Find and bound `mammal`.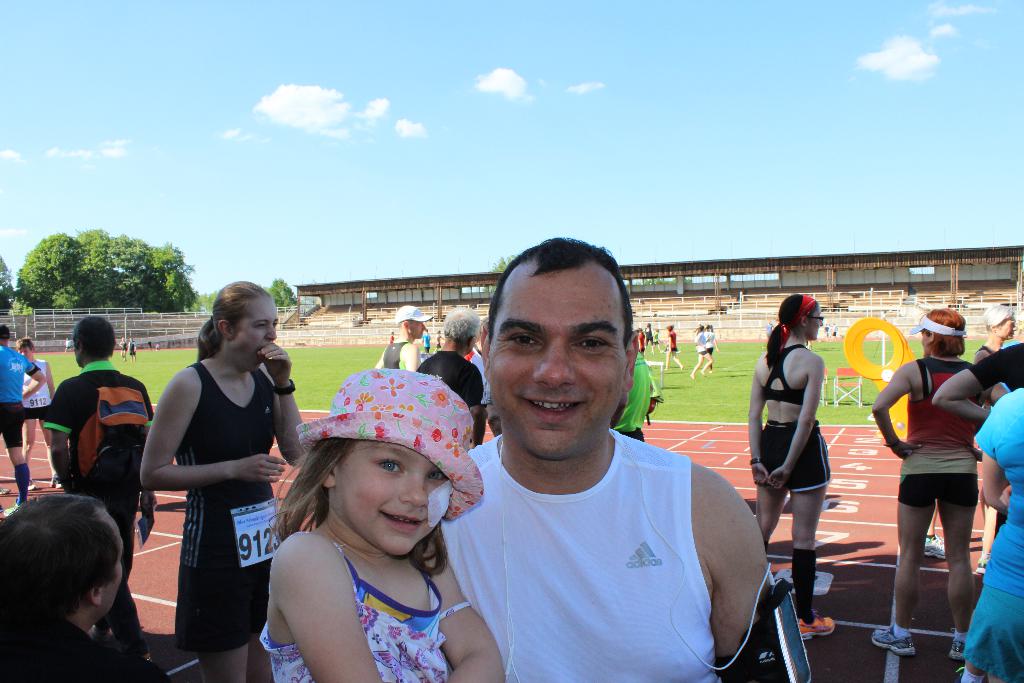
Bound: {"x1": 930, "y1": 341, "x2": 1023, "y2": 537}.
